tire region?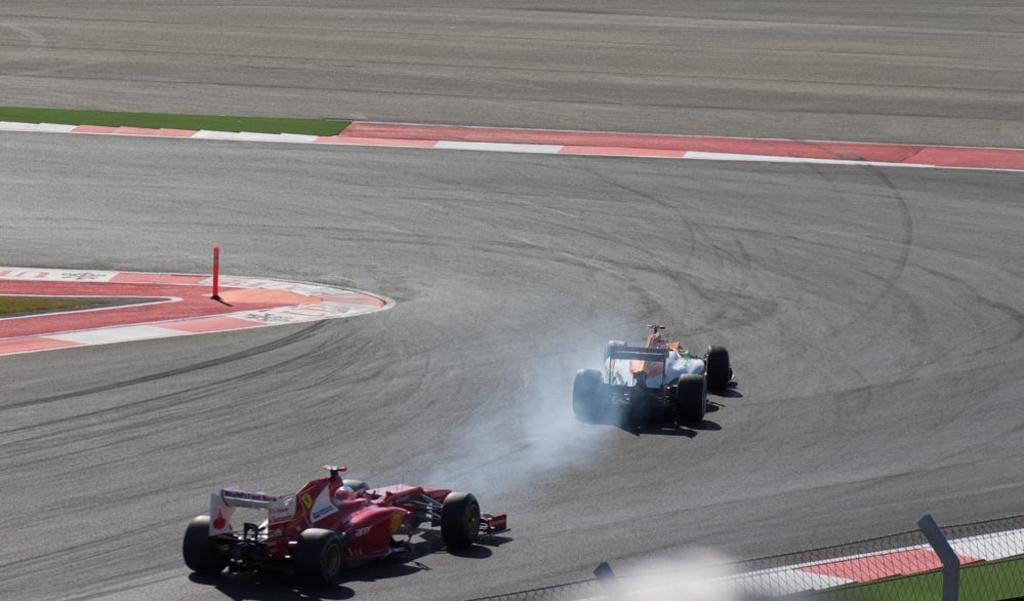
<box>571,366,604,425</box>
